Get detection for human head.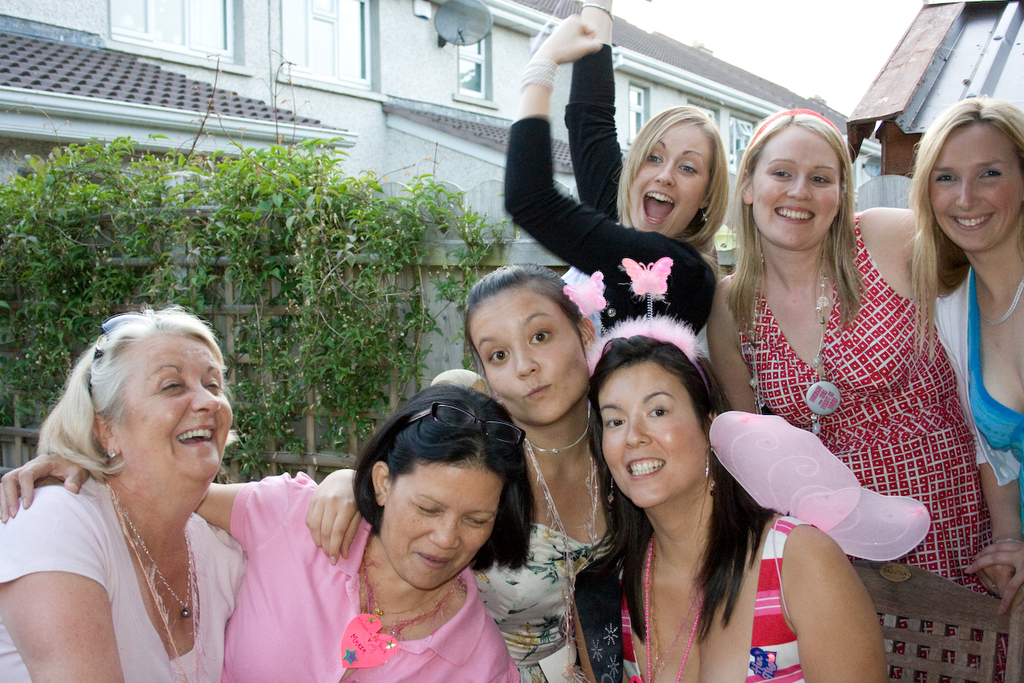
Detection: (x1=606, y1=311, x2=713, y2=498).
